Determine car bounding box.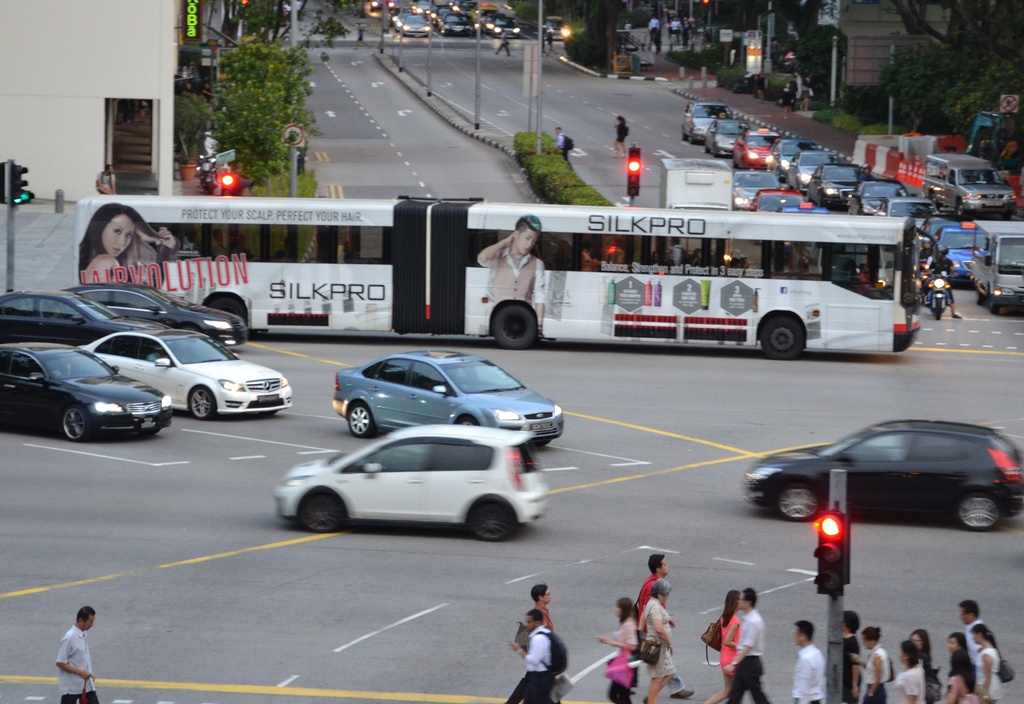
Determined: <region>847, 179, 908, 217</region>.
